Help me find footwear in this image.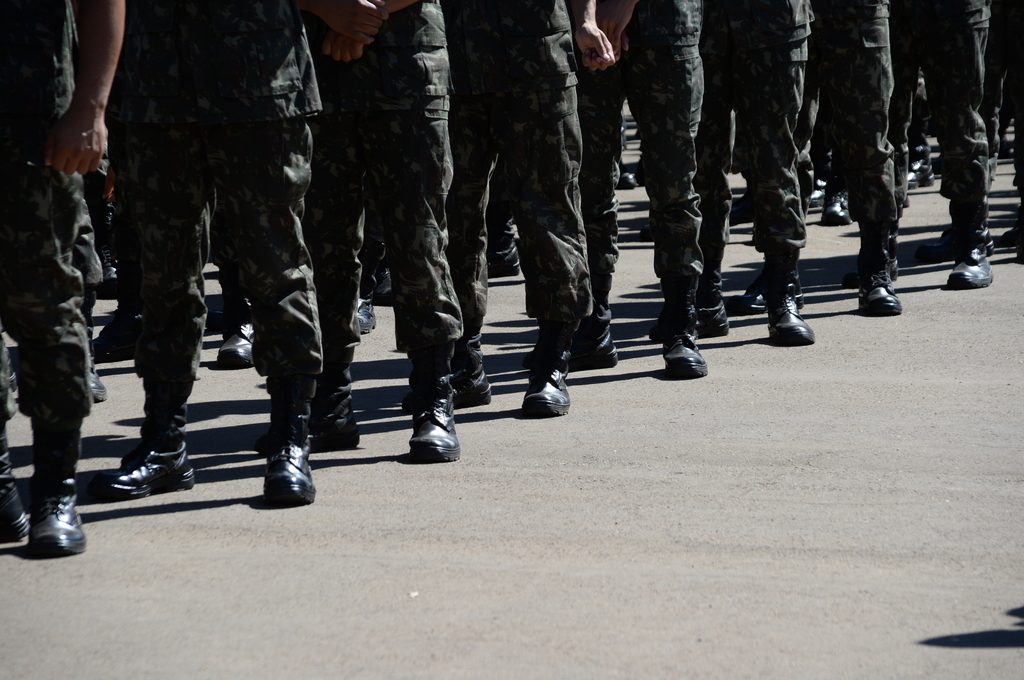
Found it: box(374, 258, 400, 308).
